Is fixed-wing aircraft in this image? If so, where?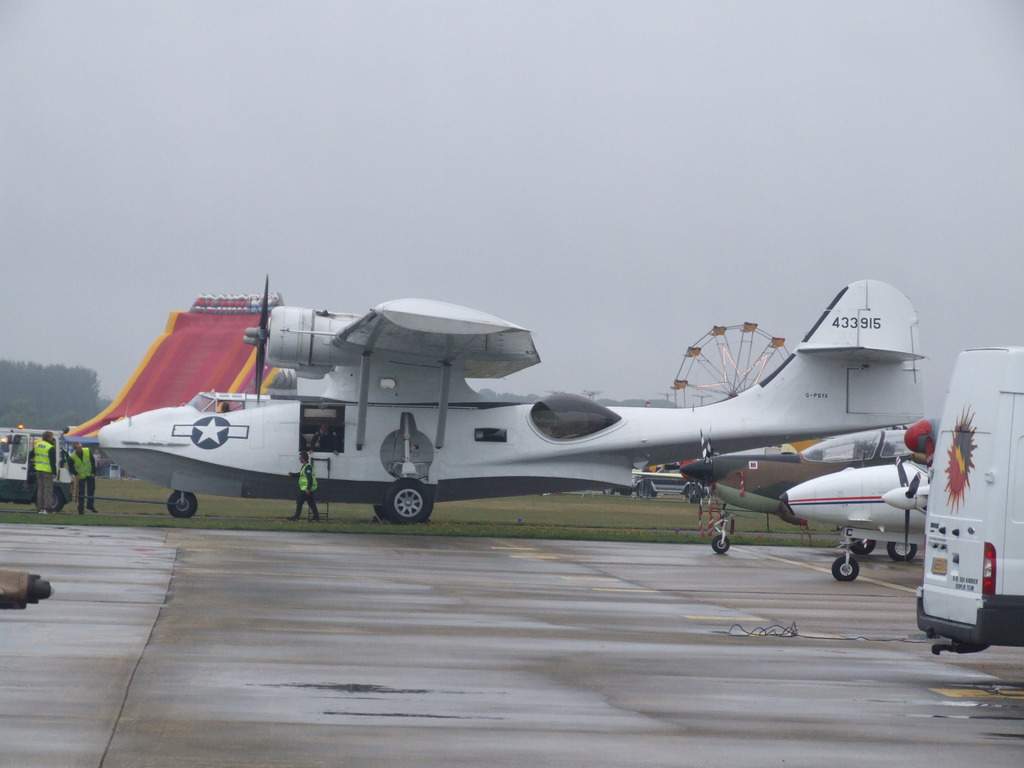
Yes, at box=[776, 456, 930, 581].
